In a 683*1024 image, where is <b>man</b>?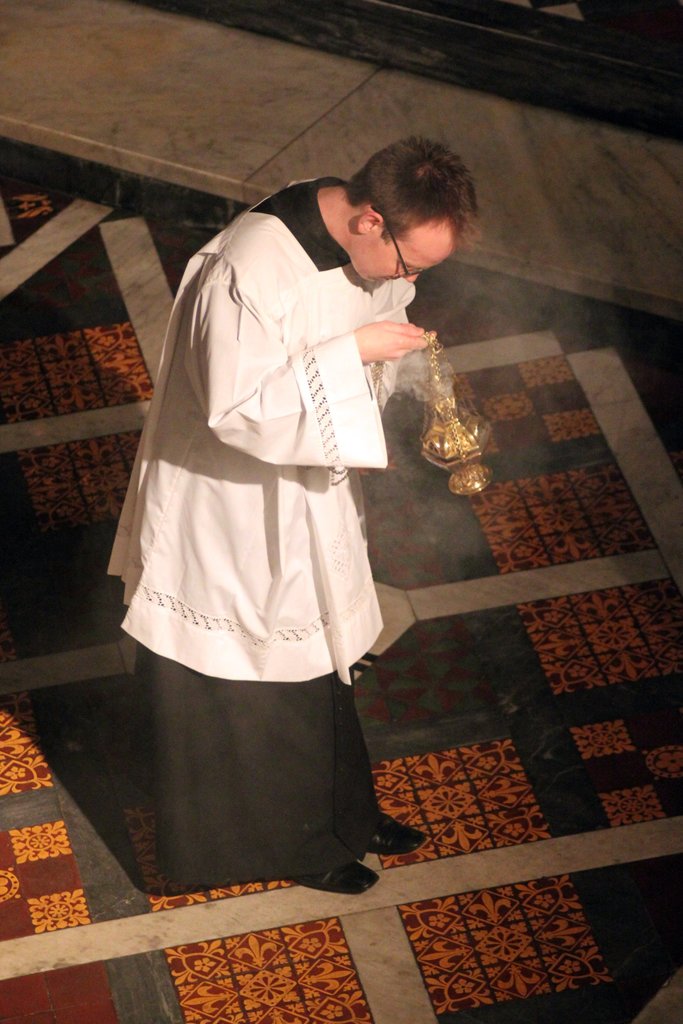
l=102, t=118, r=496, b=884.
